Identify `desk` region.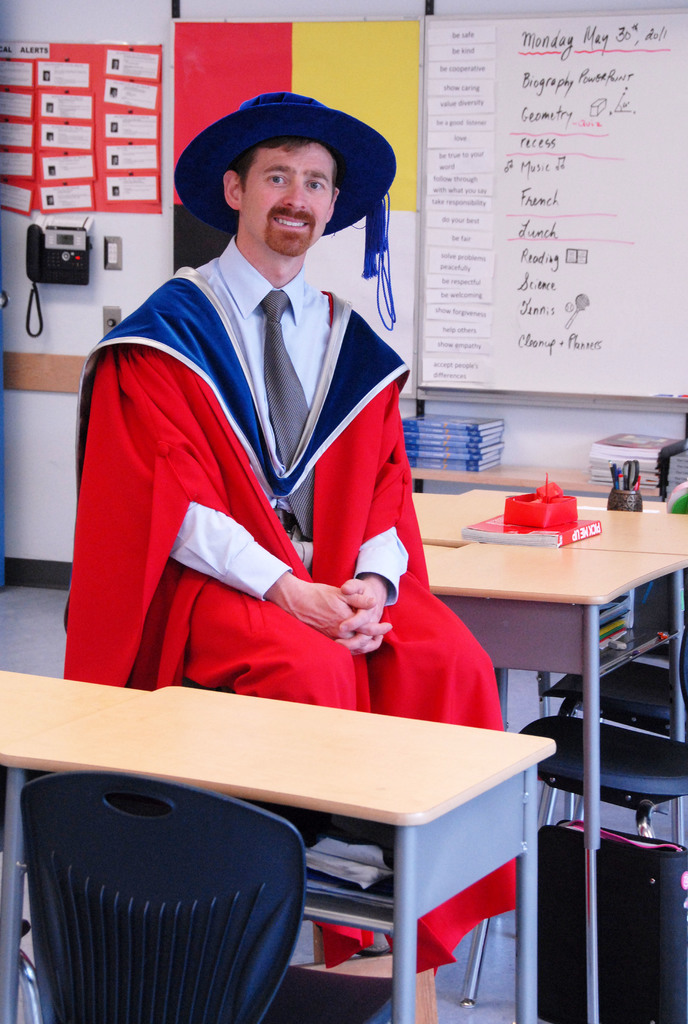
Region: locate(33, 666, 582, 1020).
